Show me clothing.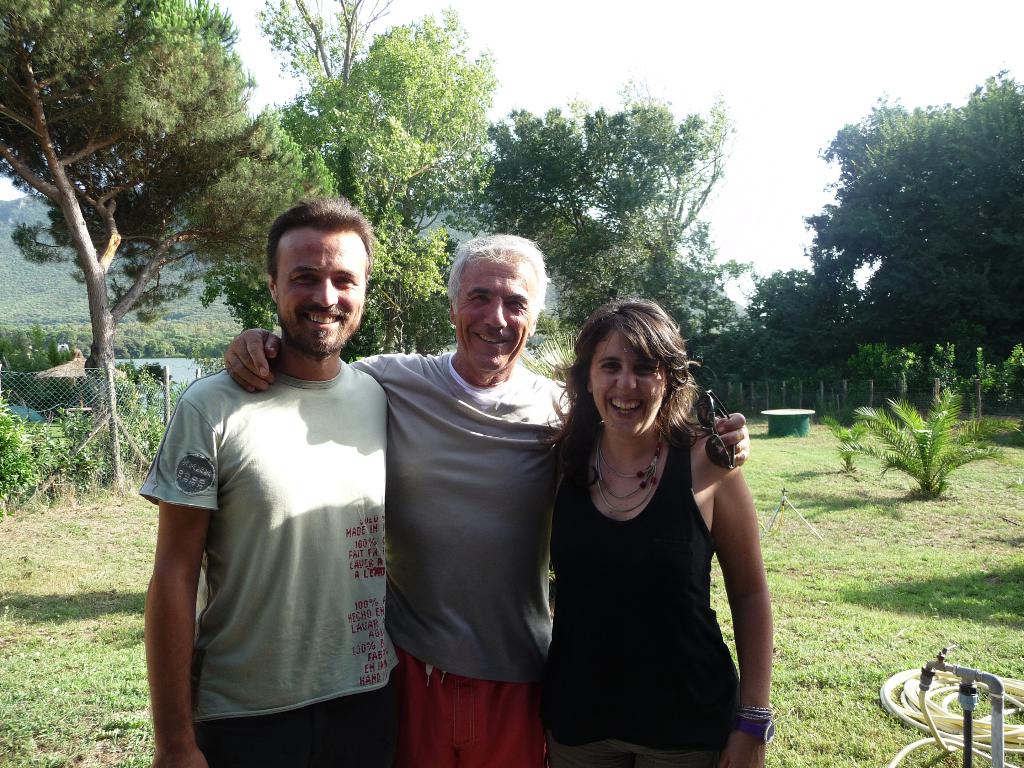
clothing is here: 541/426/743/767.
